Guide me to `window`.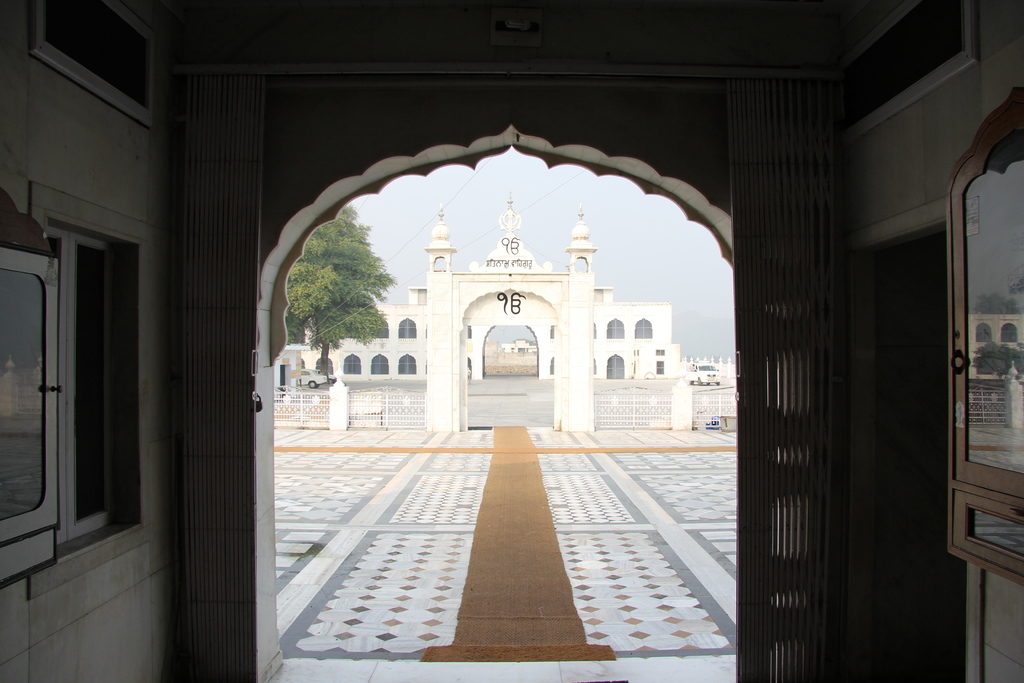
Guidance: Rect(371, 315, 389, 342).
